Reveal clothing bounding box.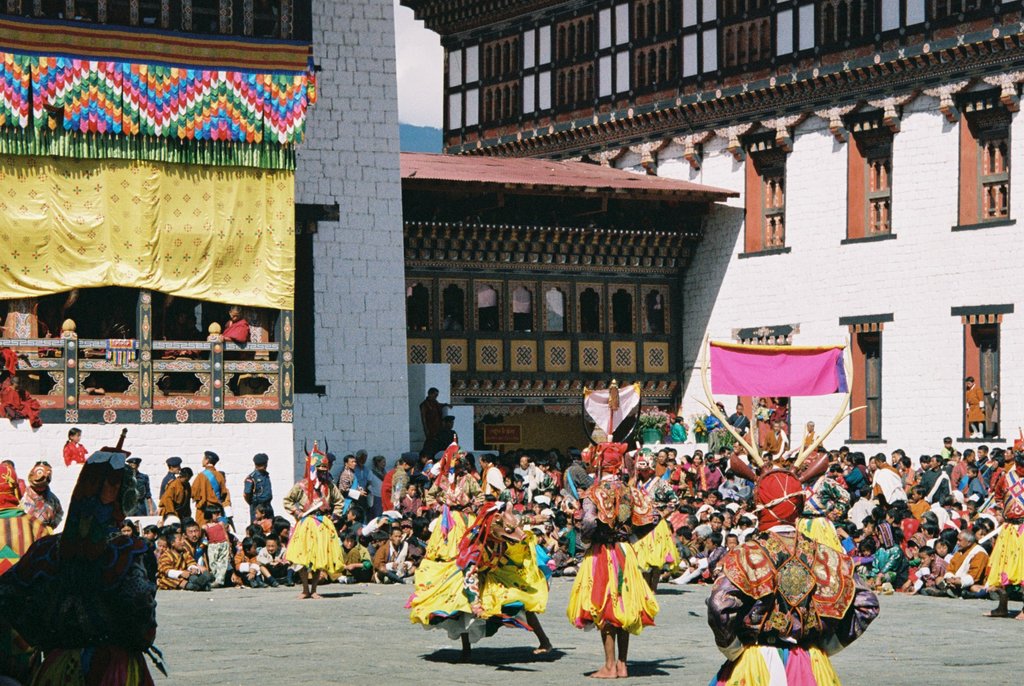
Revealed: (965, 383, 983, 430).
